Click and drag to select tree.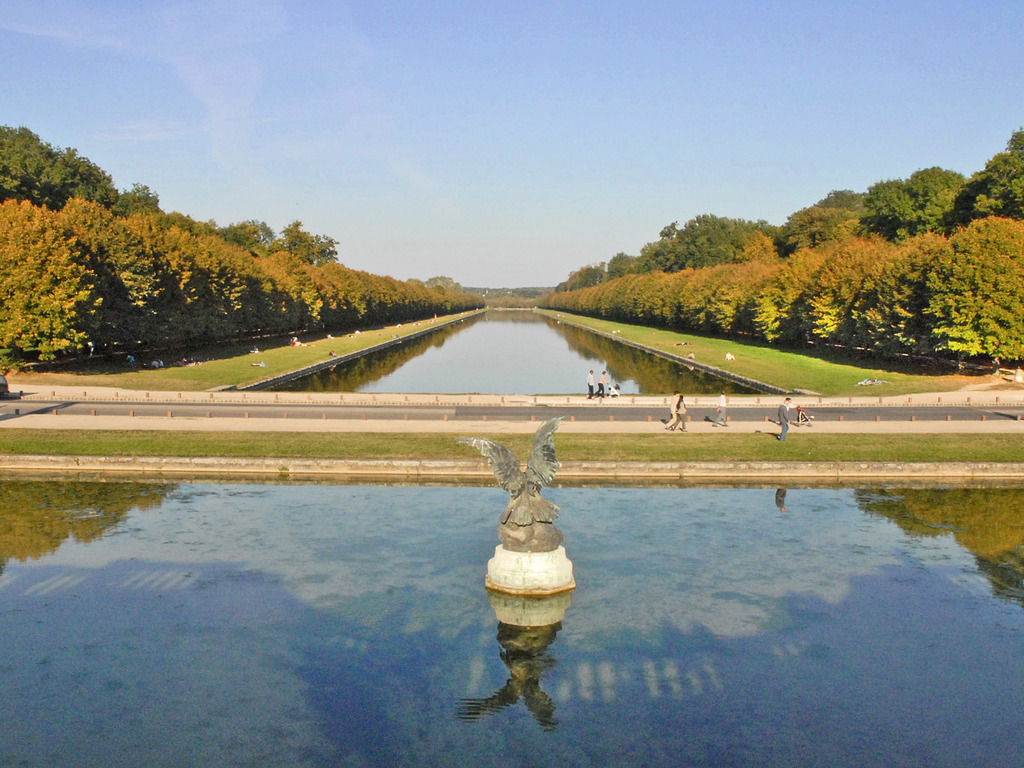
Selection: {"x1": 806, "y1": 225, "x2": 884, "y2": 339}.
